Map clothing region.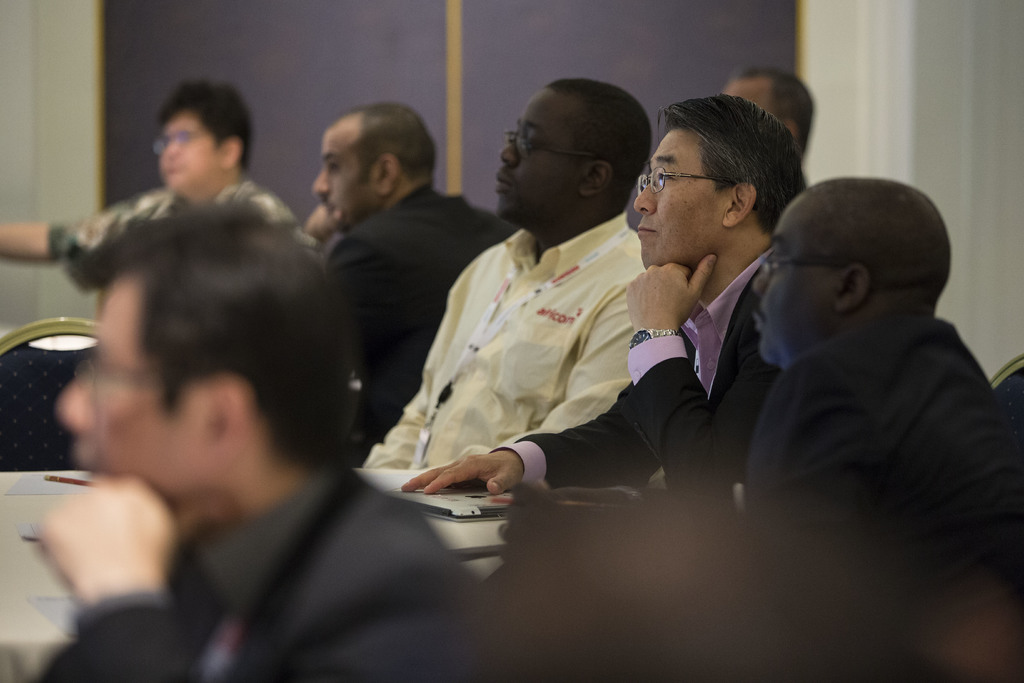
Mapped to bbox(359, 227, 653, 470).
